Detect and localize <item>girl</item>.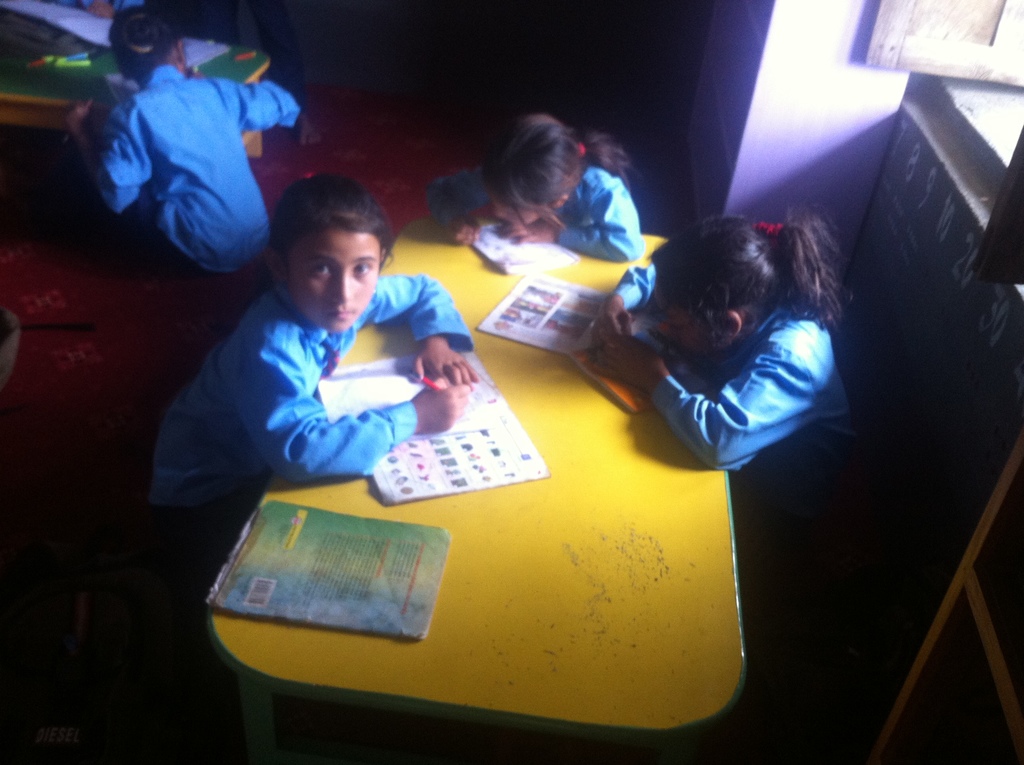
Localized at [67, 7, 296, 280].
